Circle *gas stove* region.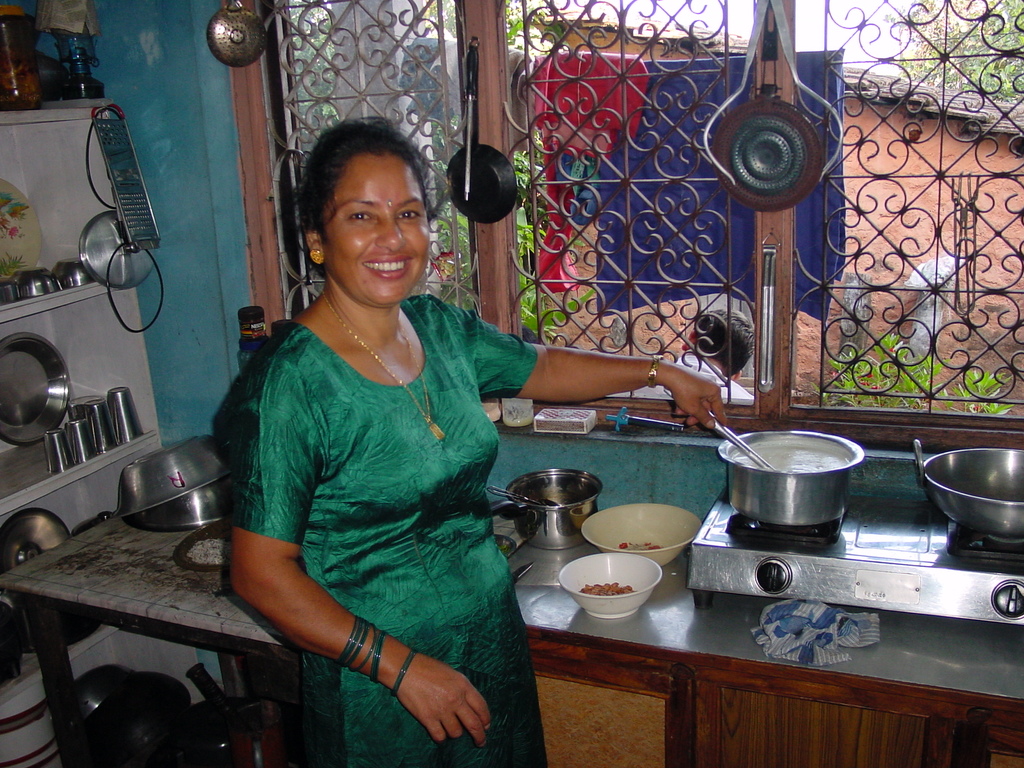
Region: 682, 478, 1023, 631.
